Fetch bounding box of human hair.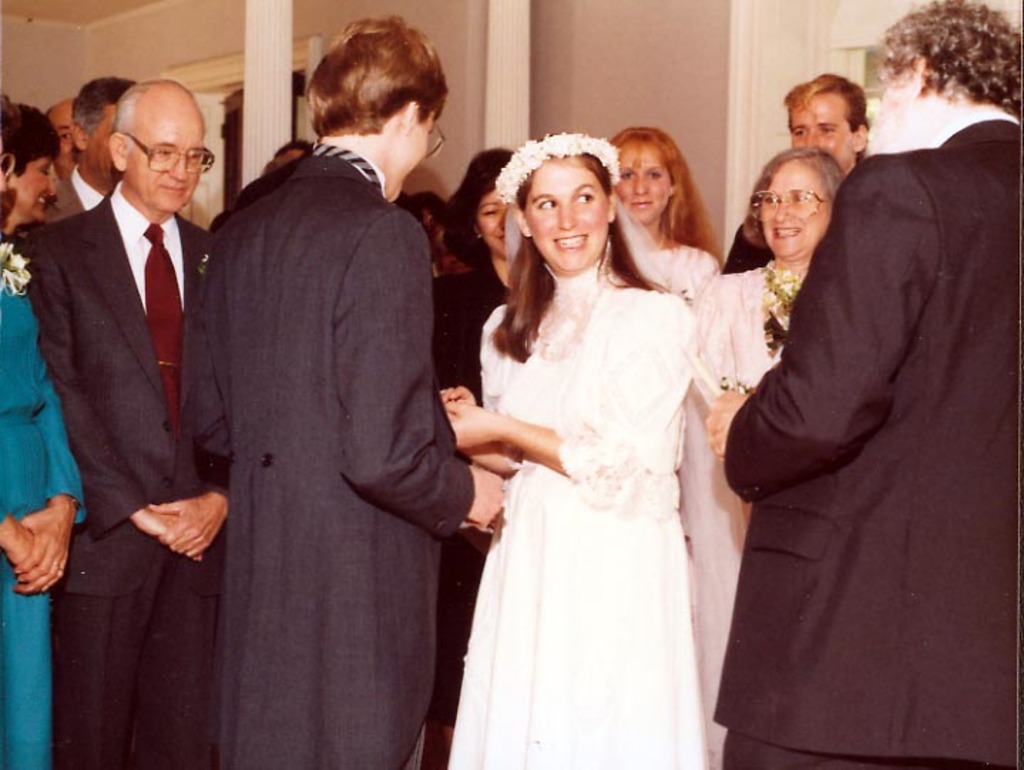
Bbox: pyautogui.locateOnScreen(302, 7, 450, 130).
